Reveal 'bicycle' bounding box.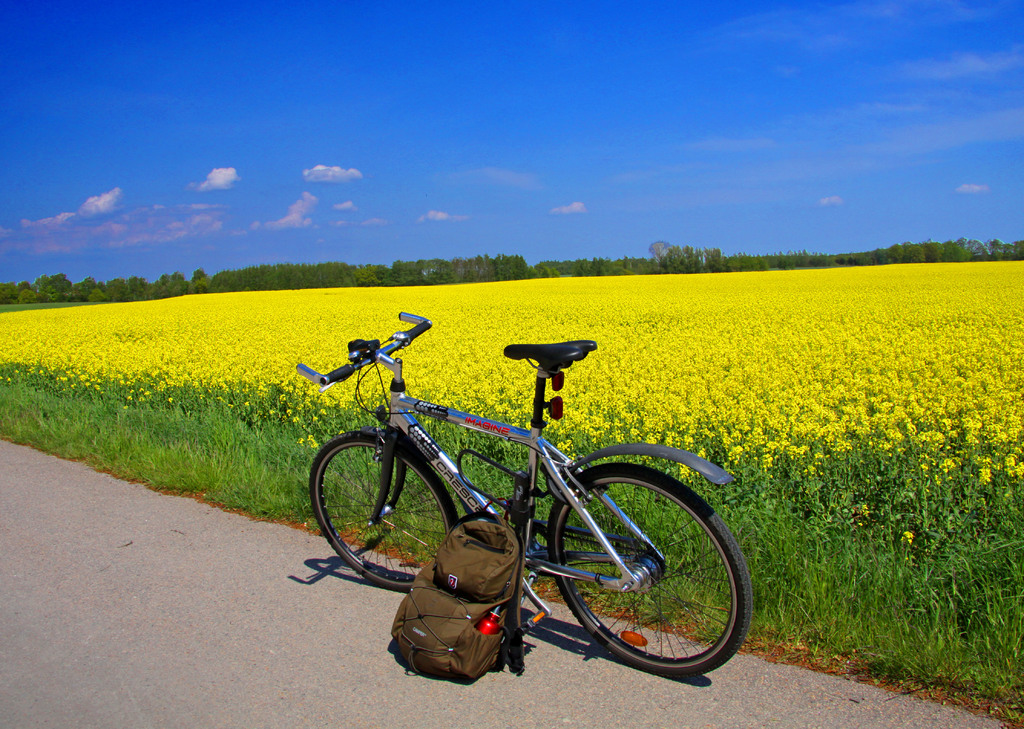
Revealed: Rect(291, 322, 728, 691).
